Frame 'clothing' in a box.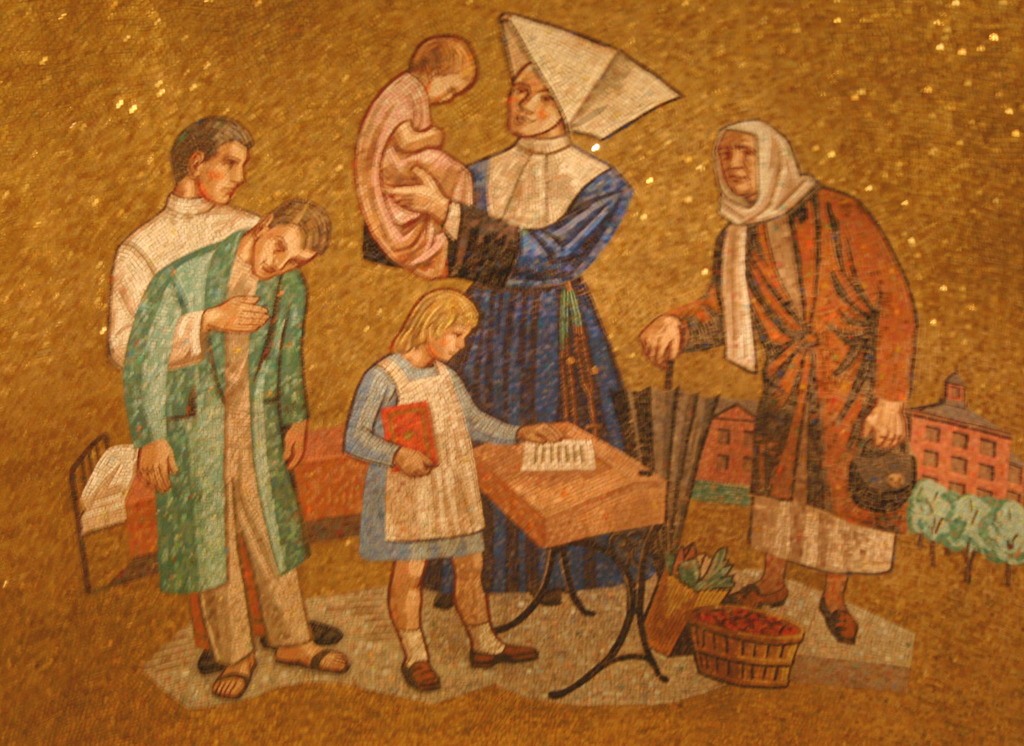
345/345/520/566.
